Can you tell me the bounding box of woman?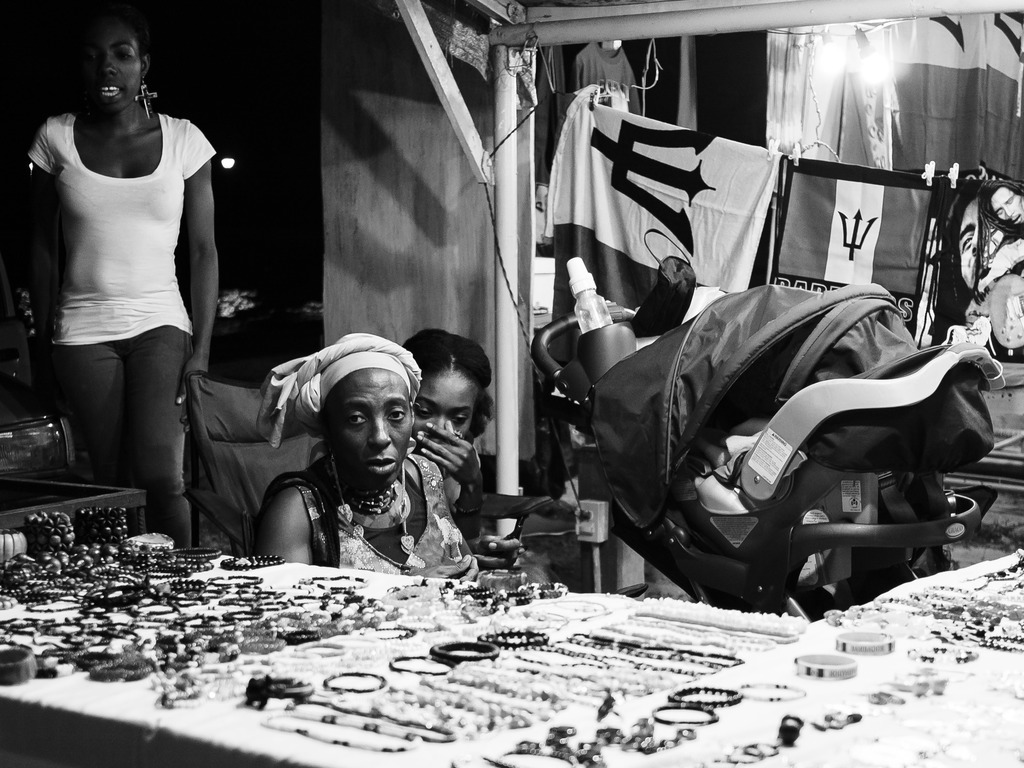
rect(246, 333, 524, 585).
